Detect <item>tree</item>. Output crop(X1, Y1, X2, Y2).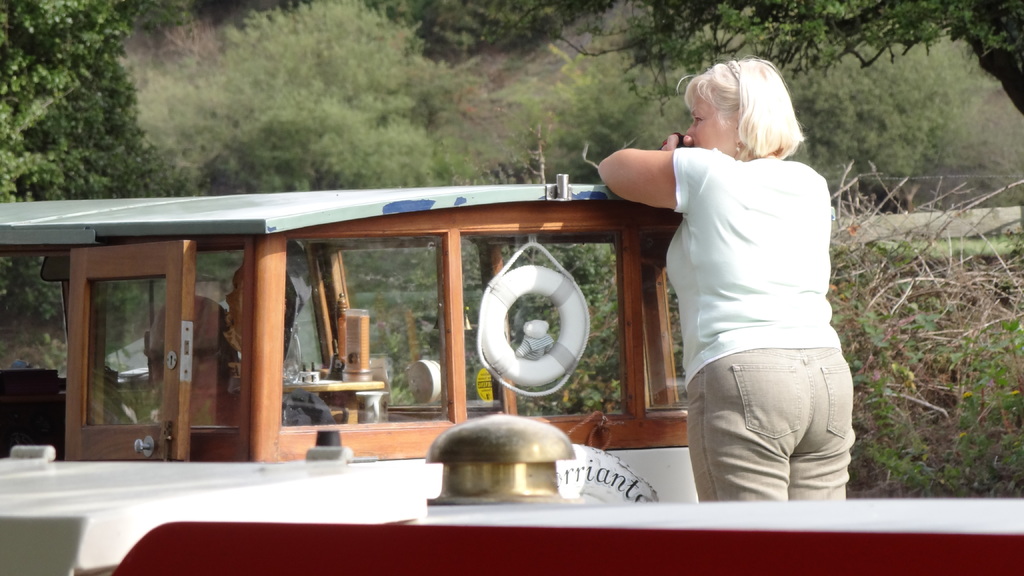
crop(0, 0, 207, 329).
